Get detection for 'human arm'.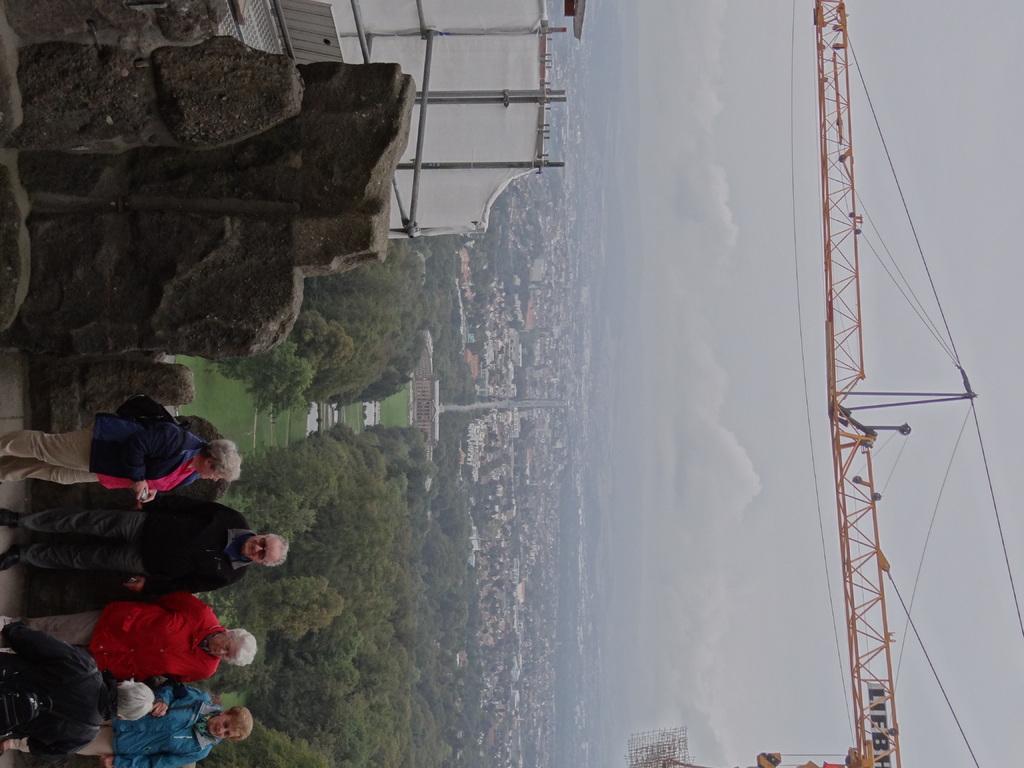
Detection: {"left": 97, "top": 746, "right": 214, "bottom": 767}.
